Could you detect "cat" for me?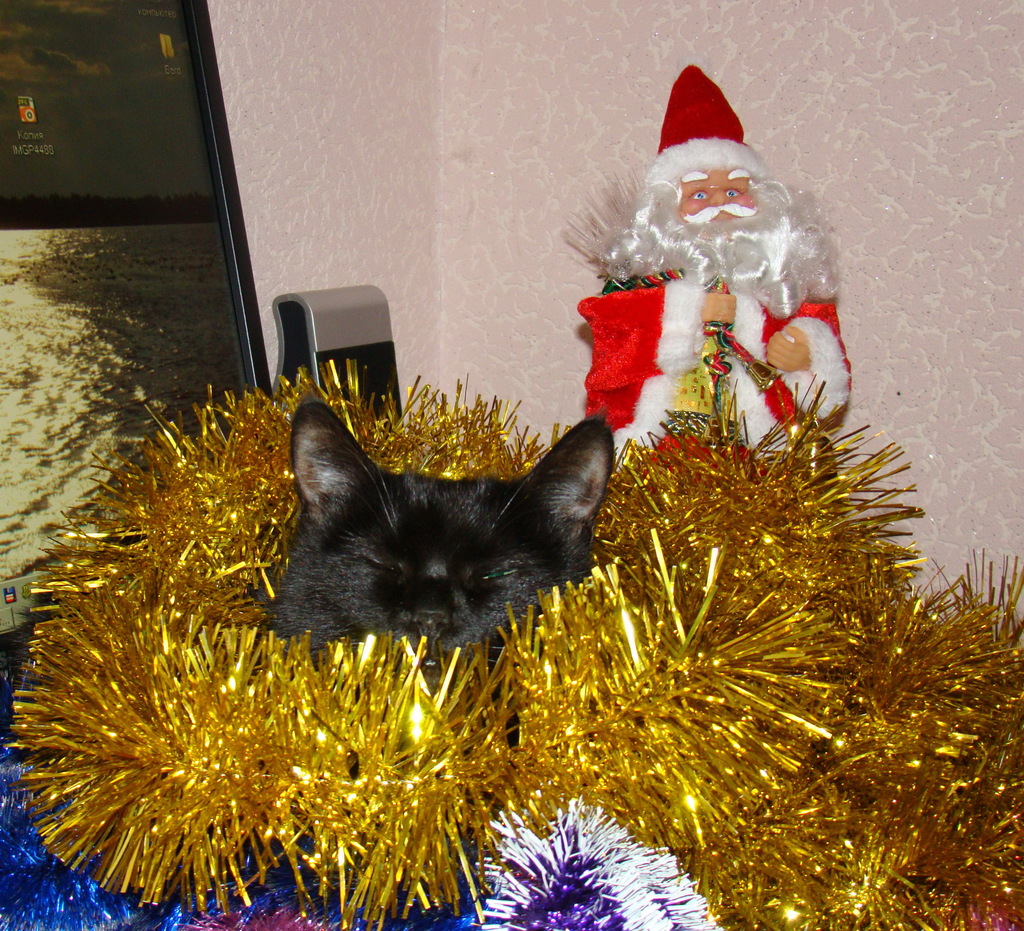
Detection result: <bbox>250, 388, 614, 754</bbox>.
